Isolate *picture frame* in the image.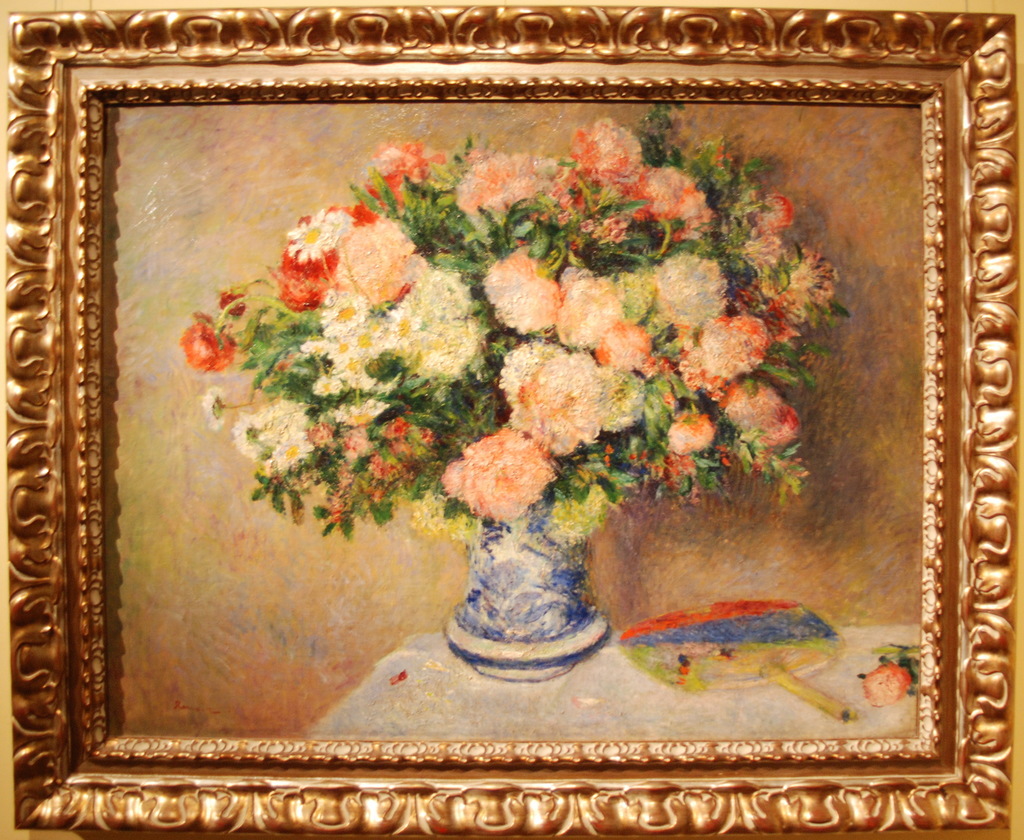
Isolated region: Rect(0, 0, 1023, 839).
